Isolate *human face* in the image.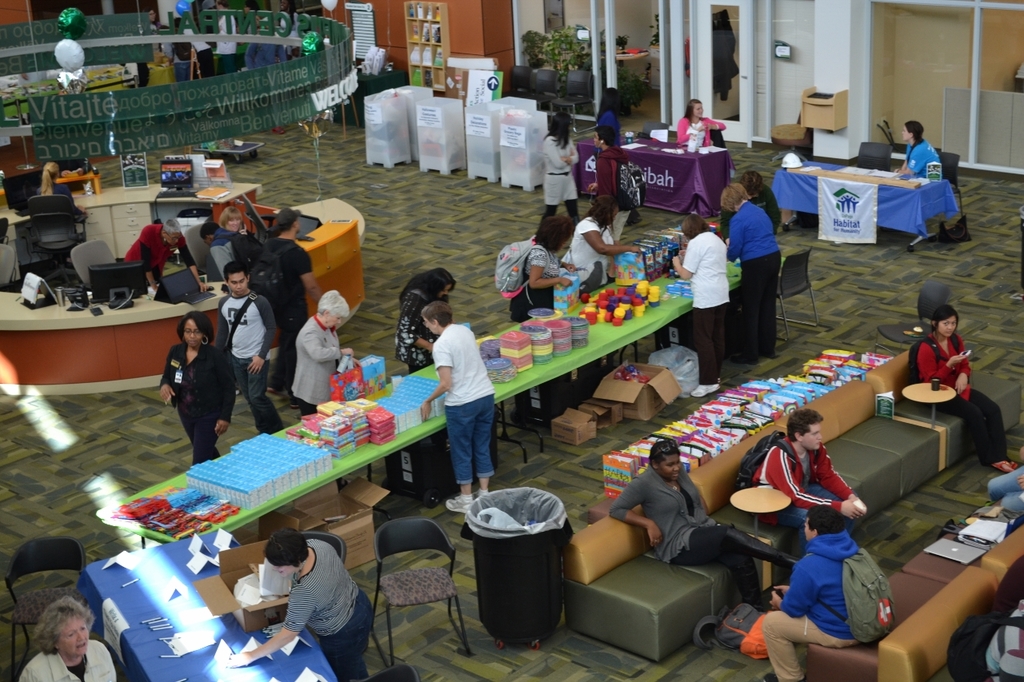
Isolated region: x1=60 y1=620 x2=89 y2=657.
